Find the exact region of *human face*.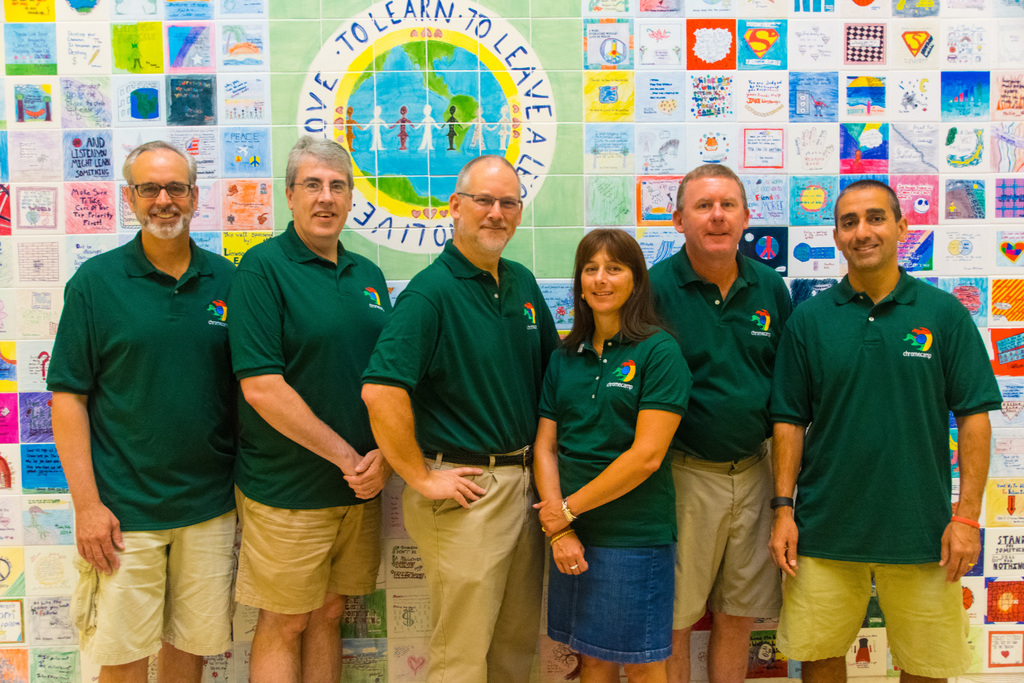
Exact region: pyautogui.locateOnScreen(575, 250, 626, 309).
